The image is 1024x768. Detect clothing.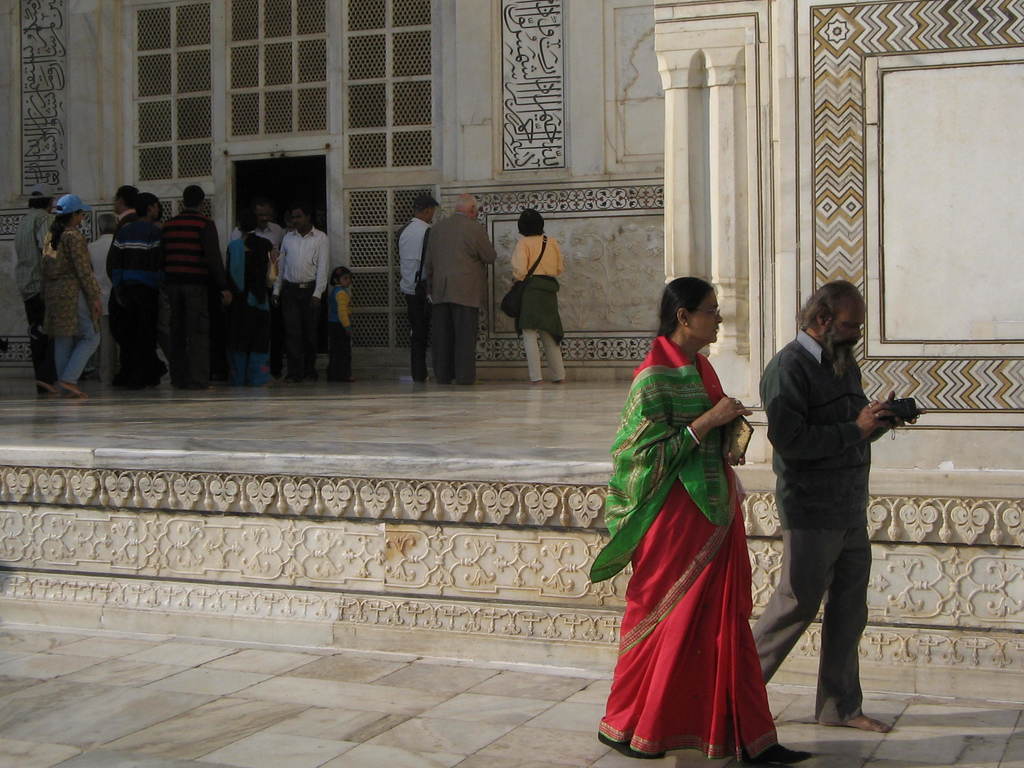
Detection: region(588, 343, 777, 762).
